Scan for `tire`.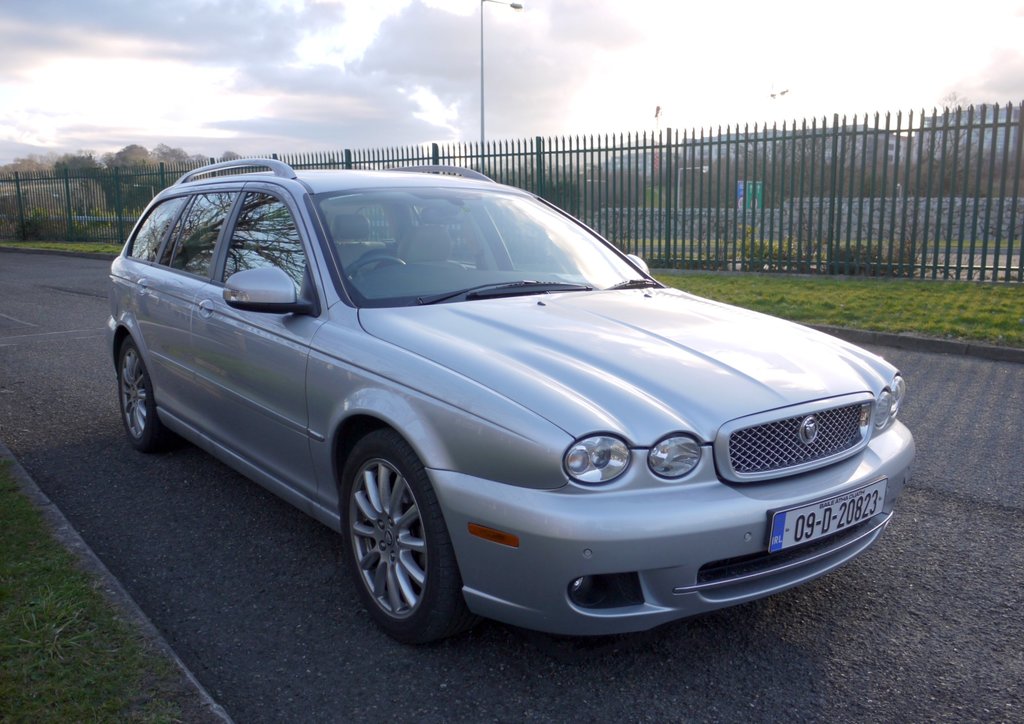
Scan result: <box>332,438,458,641</box>.
